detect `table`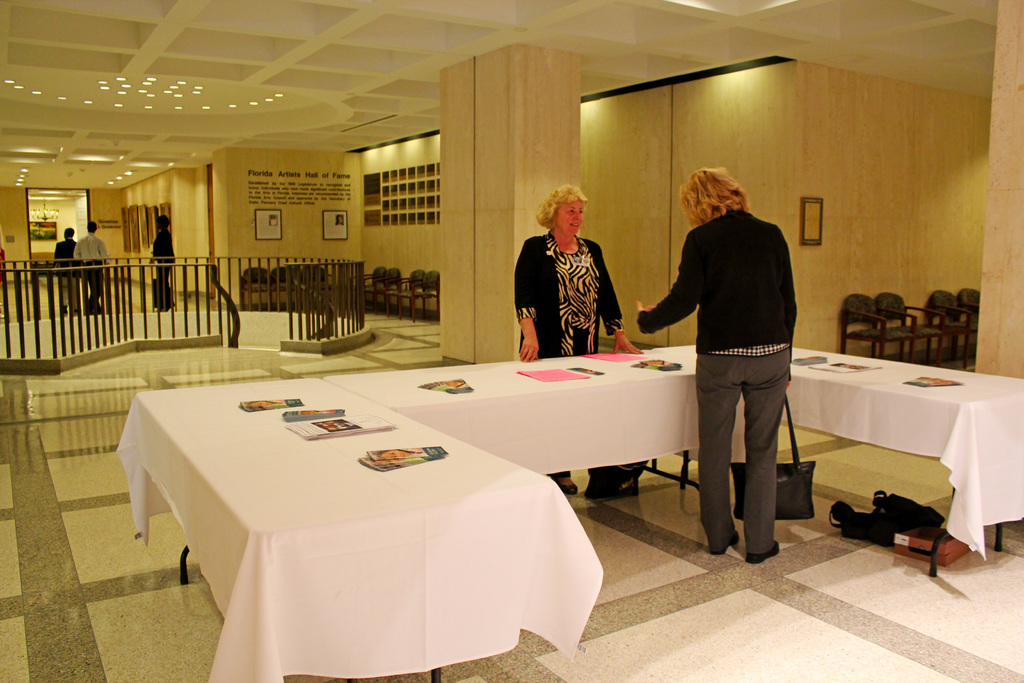
Rect(118, 393, 632, 682)
